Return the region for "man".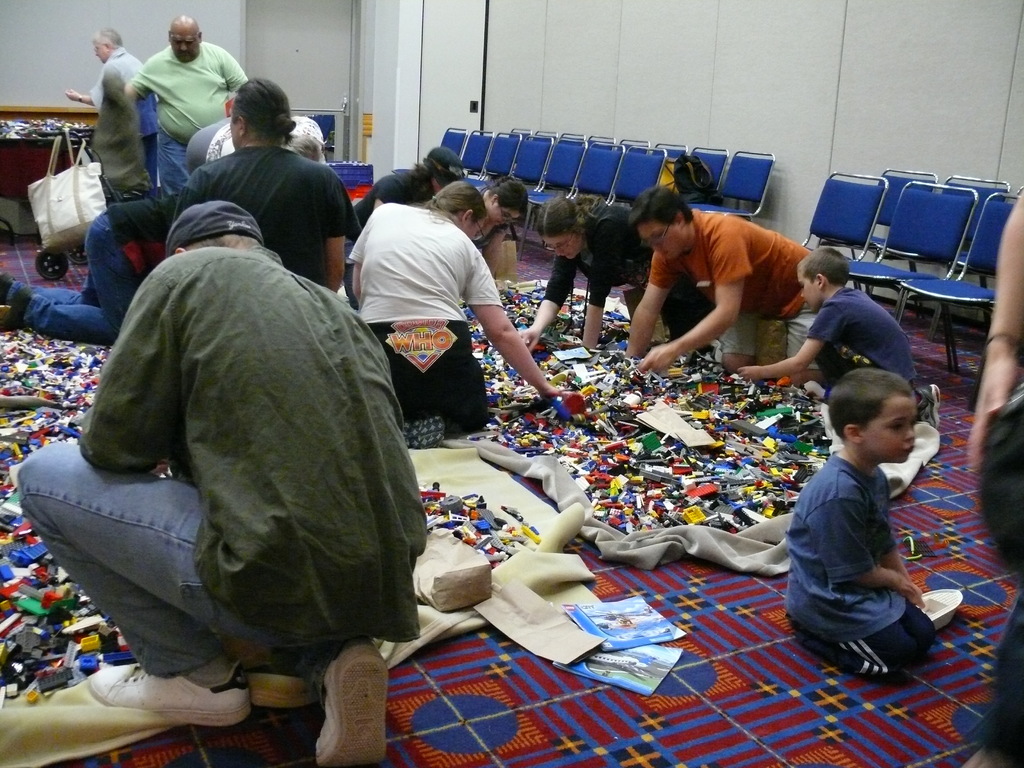
186/110/328/175.
